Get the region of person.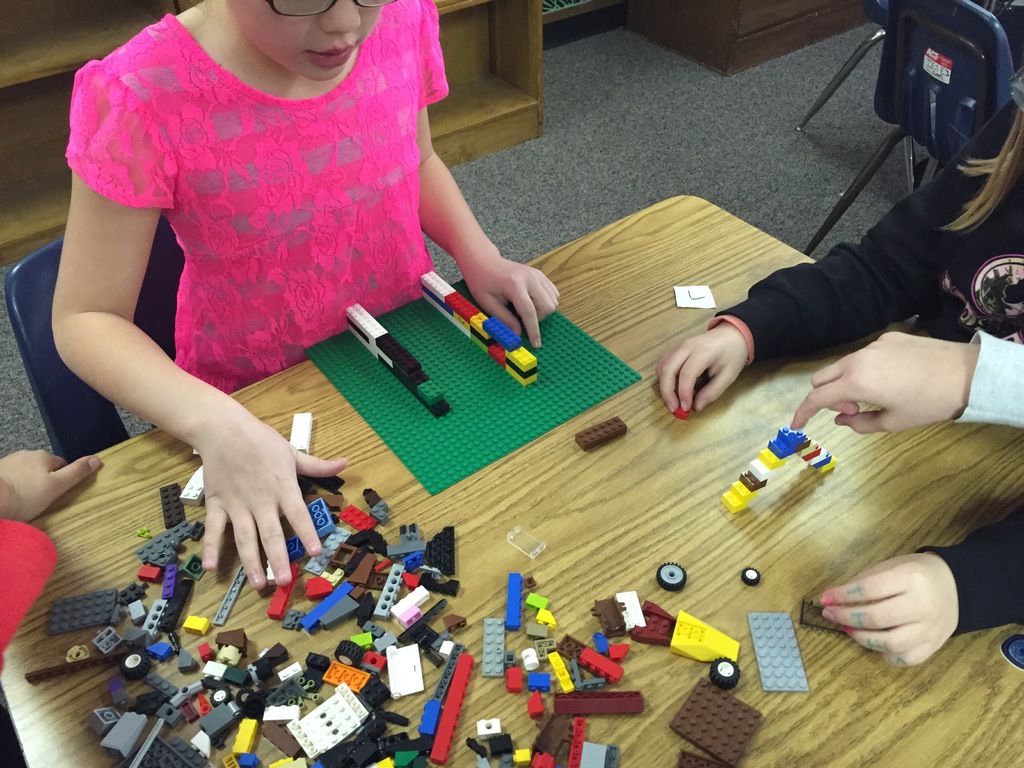
Rect(0, 442, 109, 676).
